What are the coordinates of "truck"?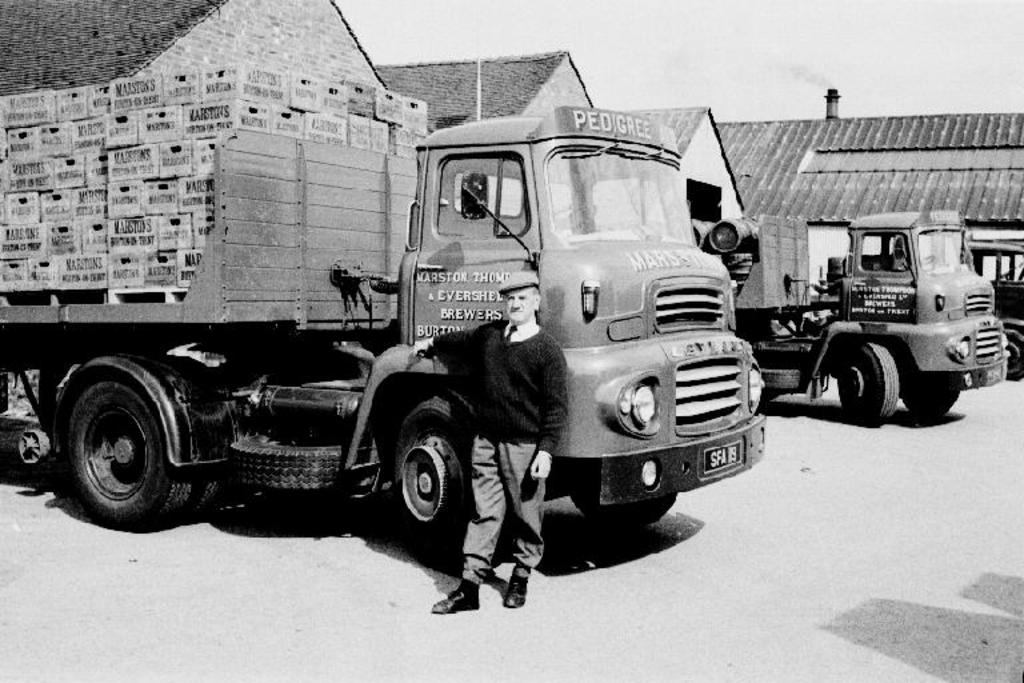
733, 212, 1008, 427.
